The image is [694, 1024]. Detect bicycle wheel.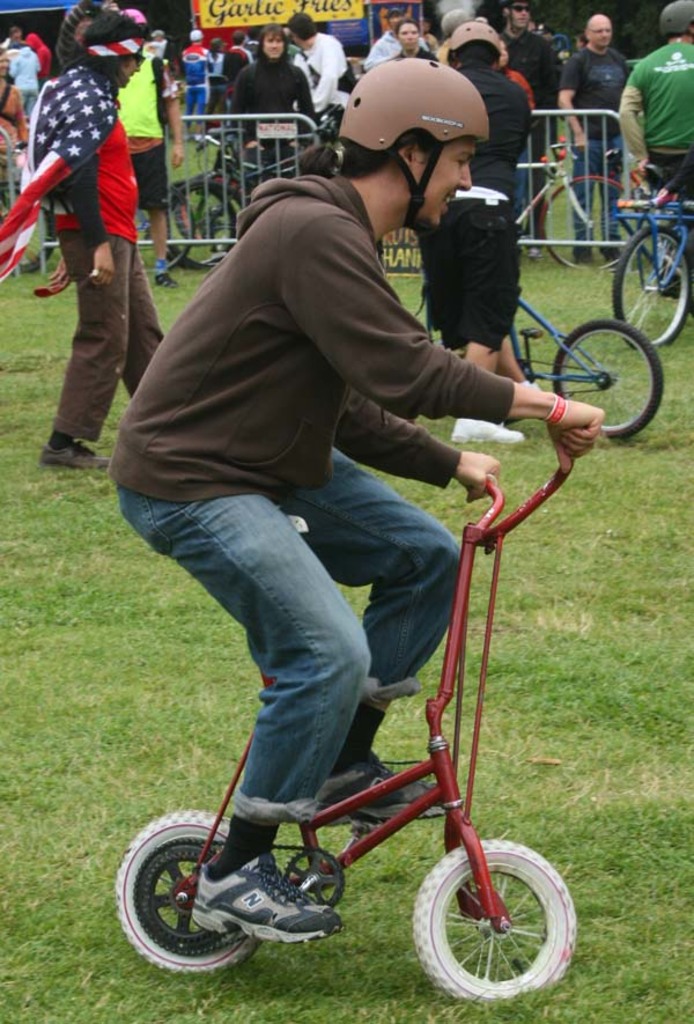
Detection: box(536, 177, 641, 274).
